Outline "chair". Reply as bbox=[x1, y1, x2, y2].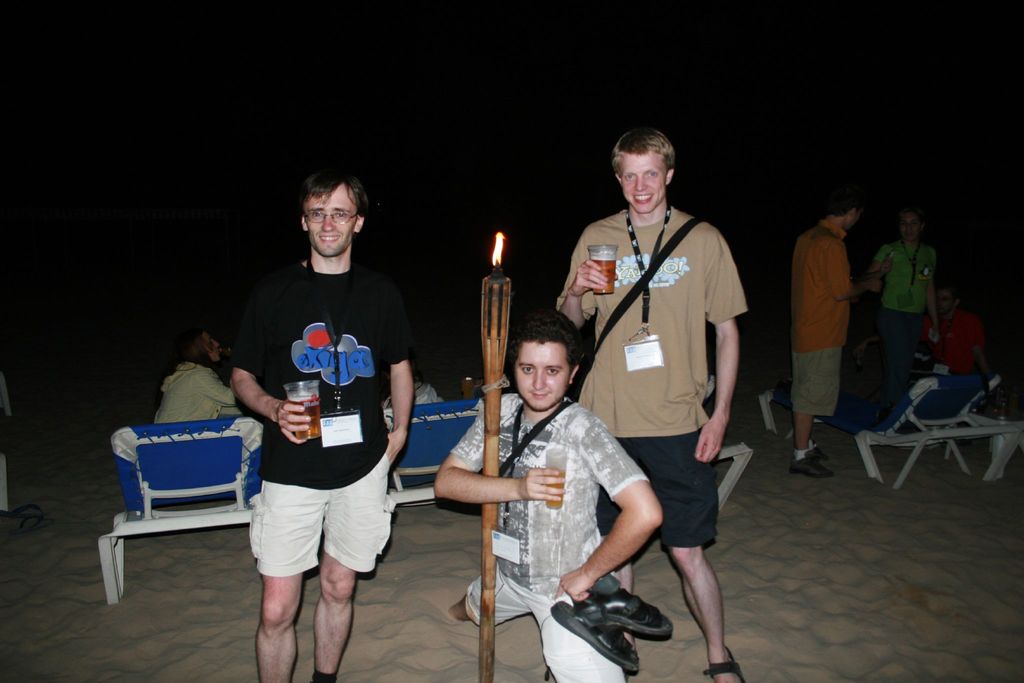
bbox=[93, 415, 268, 604].
